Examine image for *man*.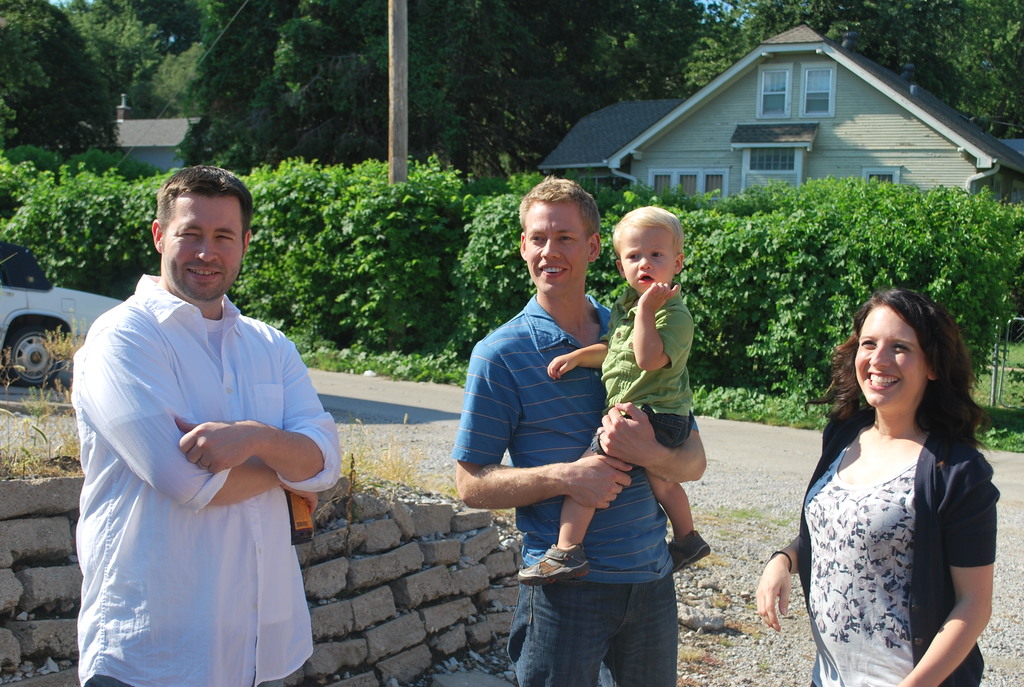
Examination result: 65:134:349:686.
